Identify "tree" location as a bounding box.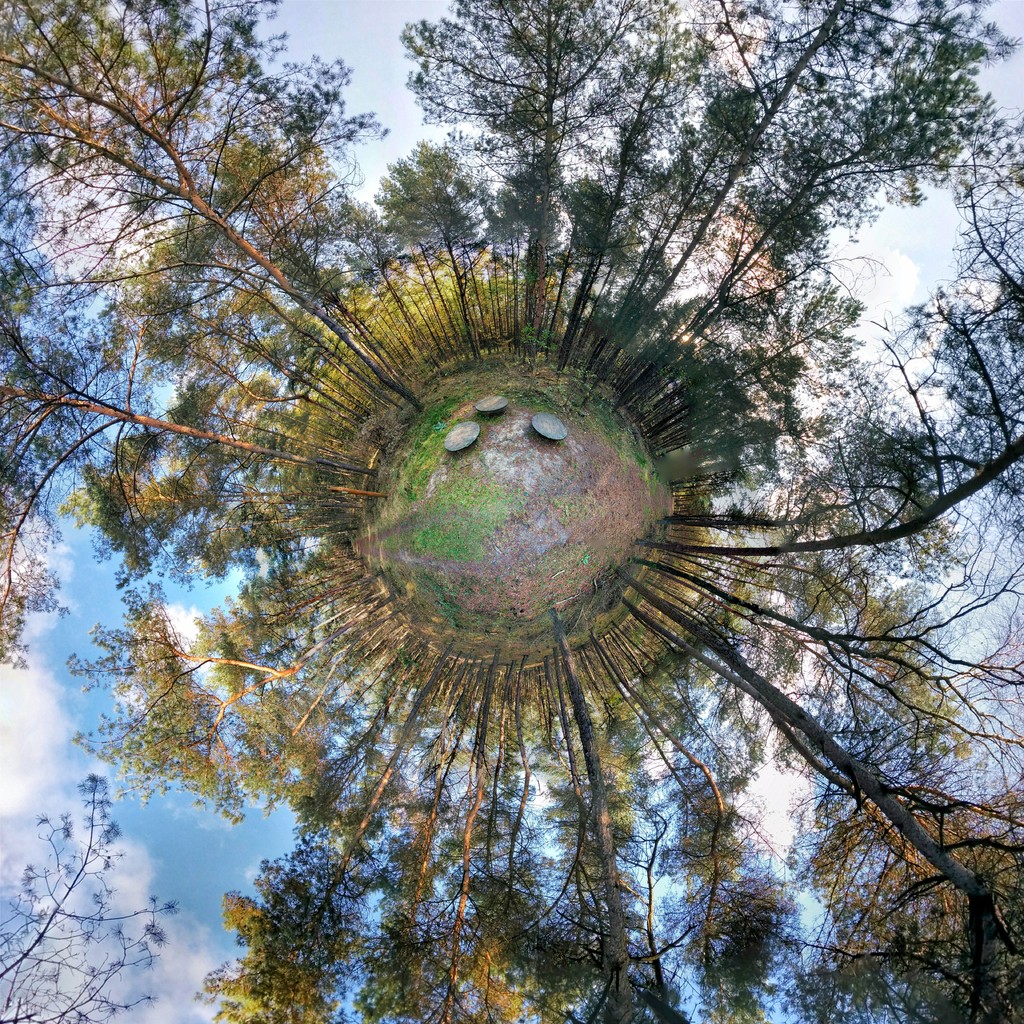
rect(44, 103, 923, 1023).
